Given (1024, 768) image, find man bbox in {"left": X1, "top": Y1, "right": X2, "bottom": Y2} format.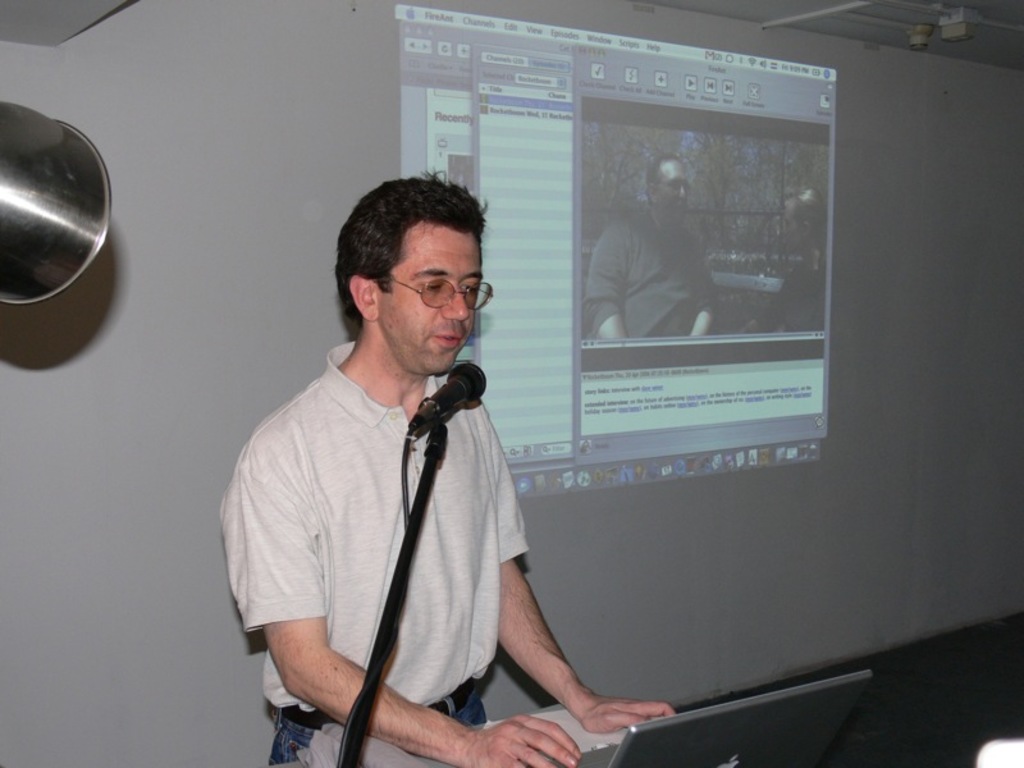
{"left": 212, "top": 156, "right": 607, "bottom": 767}.
